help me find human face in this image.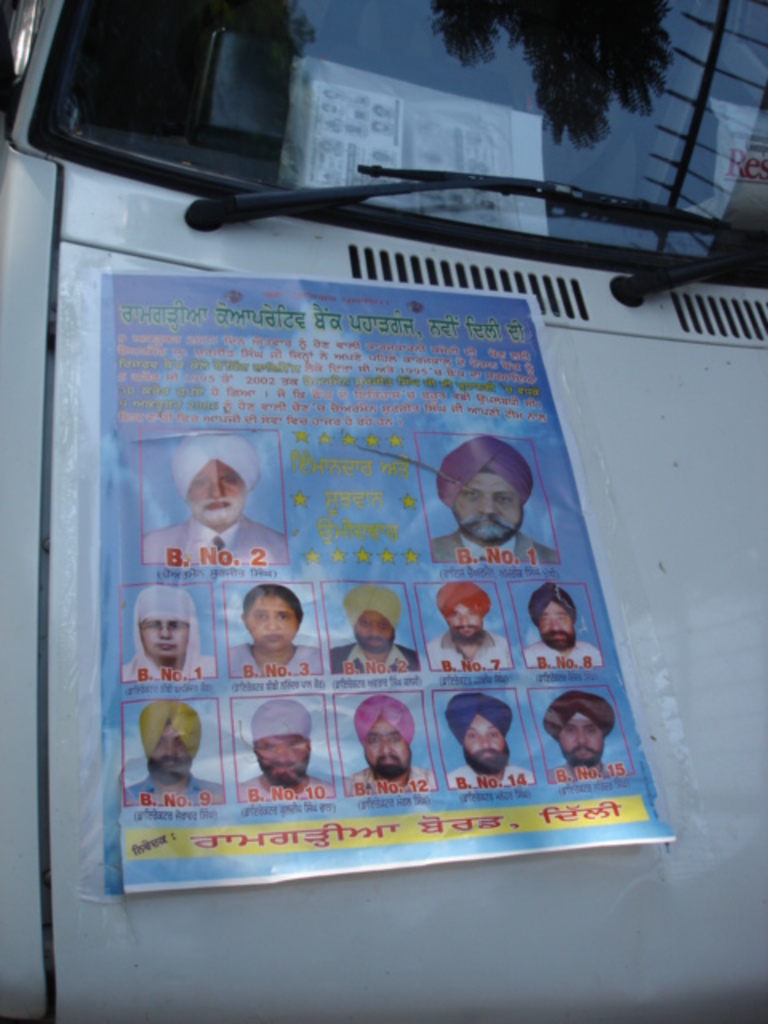
Found it: 458, 714, 510, 773.
